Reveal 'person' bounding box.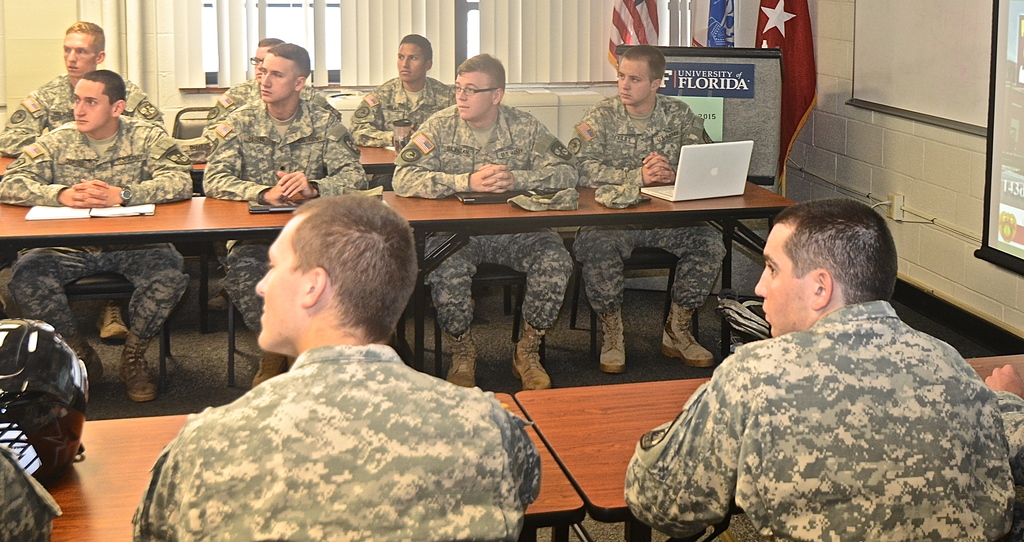
Revealed: bbox=[200, 41, 373, 391].
